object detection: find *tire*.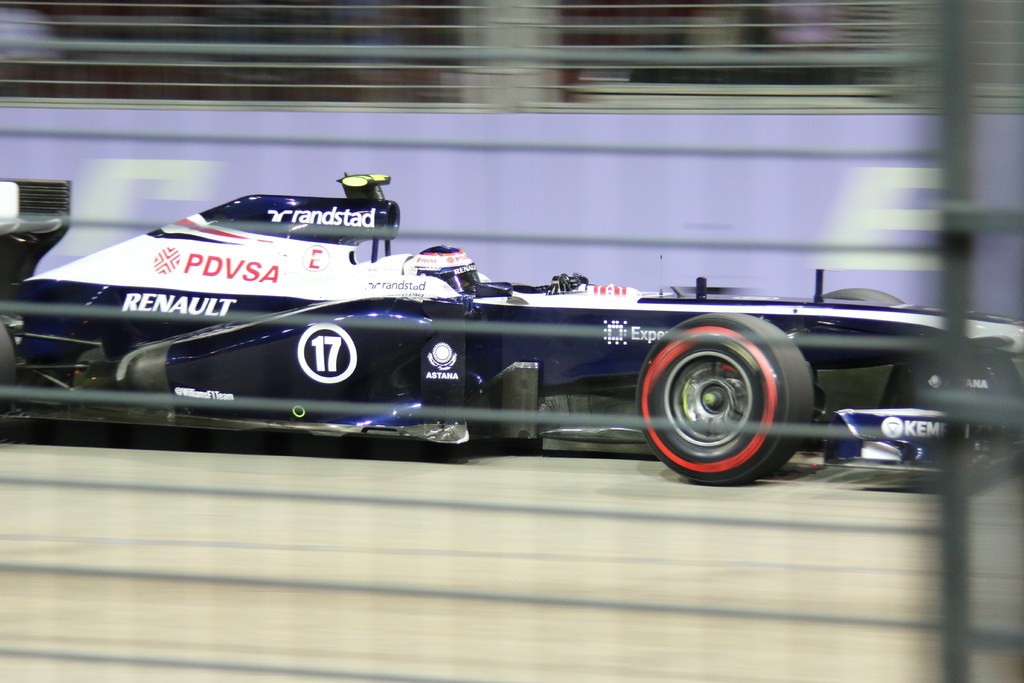
x1=0 y1=320 x2=17 y2=386.
